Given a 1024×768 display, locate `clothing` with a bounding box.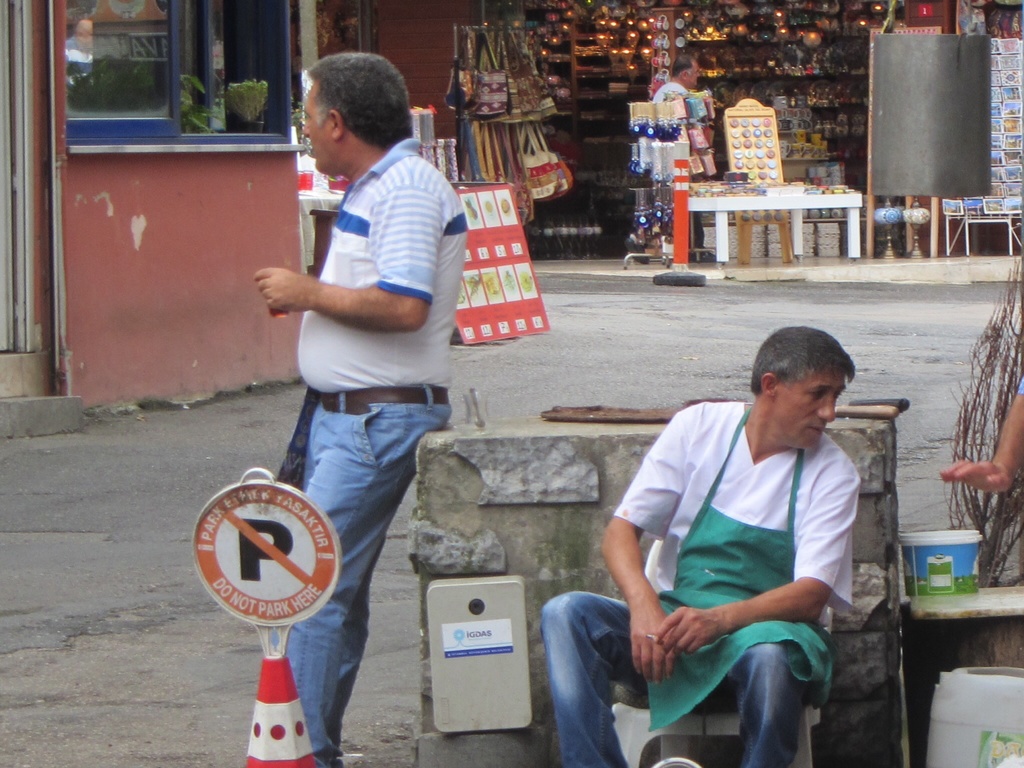
Located: (left=650, top=82, right=684, bottom=102).
